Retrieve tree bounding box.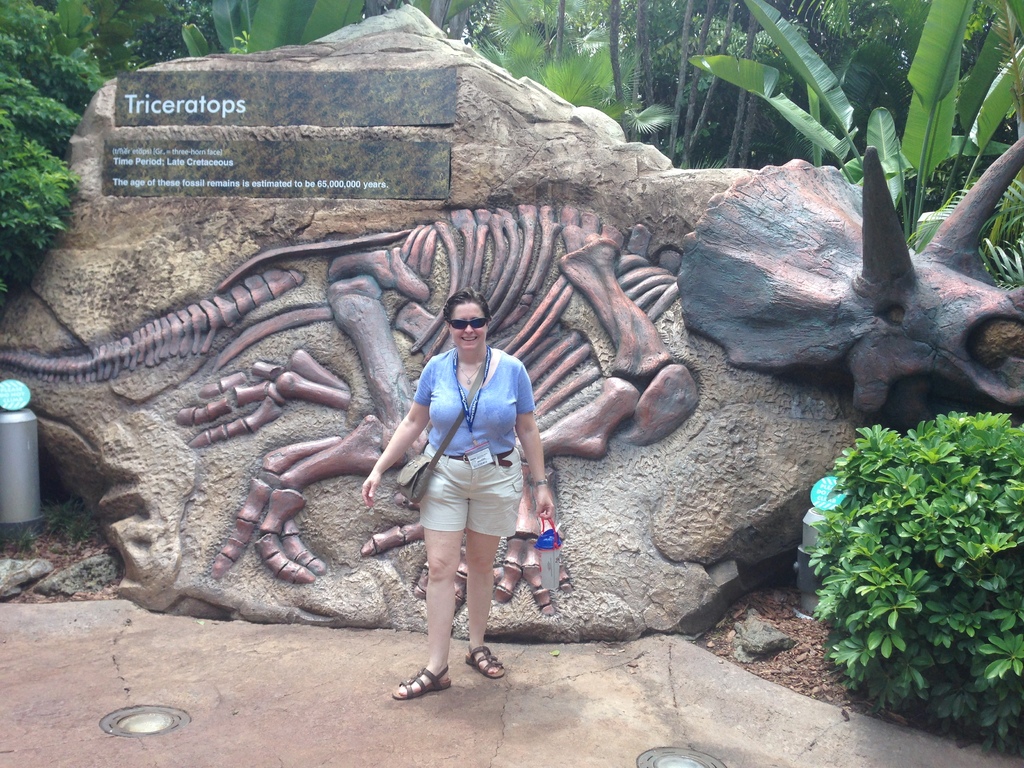
Bounding box: detection(0, 0, 111, 305).
